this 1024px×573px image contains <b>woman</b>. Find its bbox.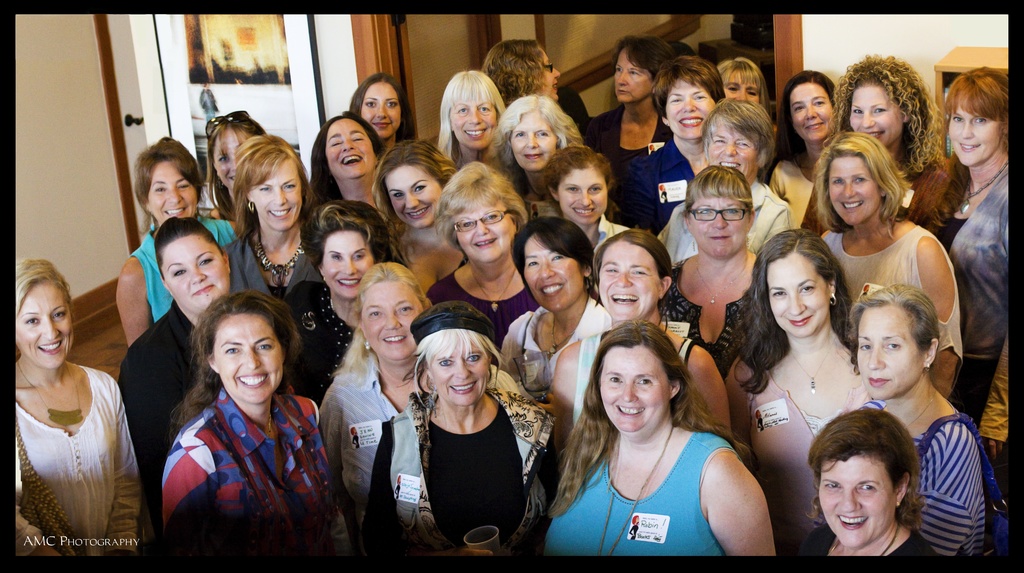
detection(115, 217, 243, 467).
